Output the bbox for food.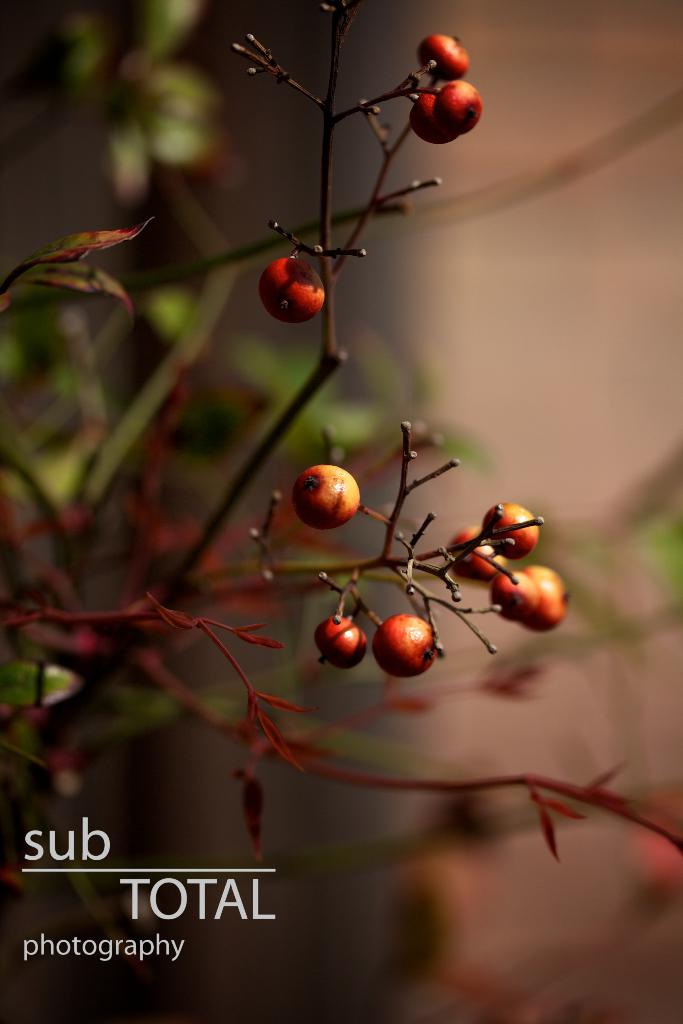
(491, 569, 541, 625).
